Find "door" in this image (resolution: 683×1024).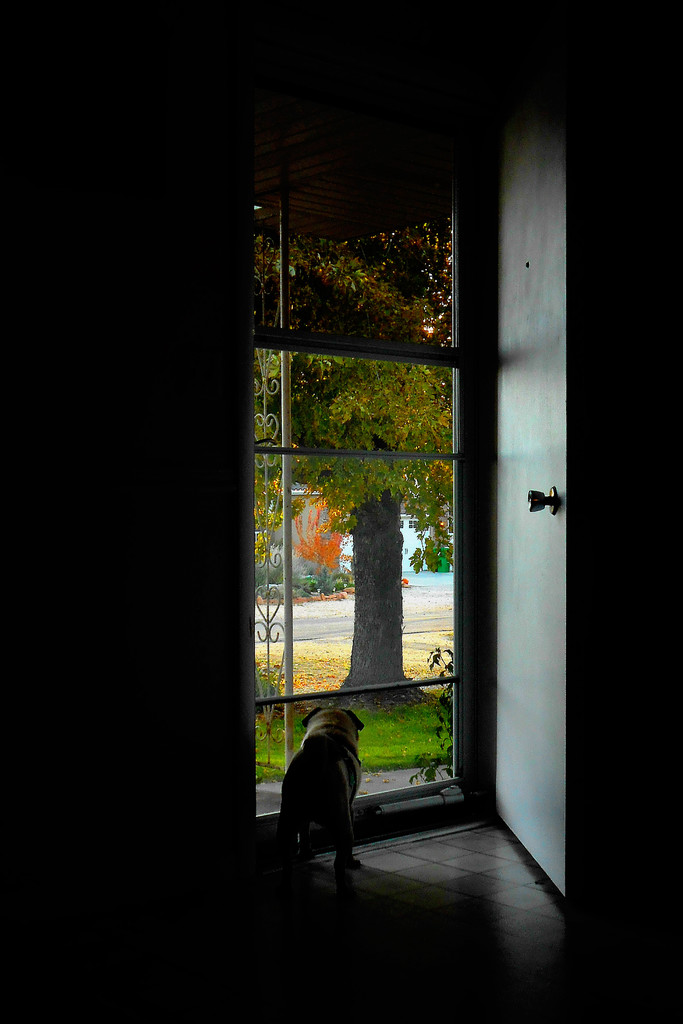
462:70:591:862.
